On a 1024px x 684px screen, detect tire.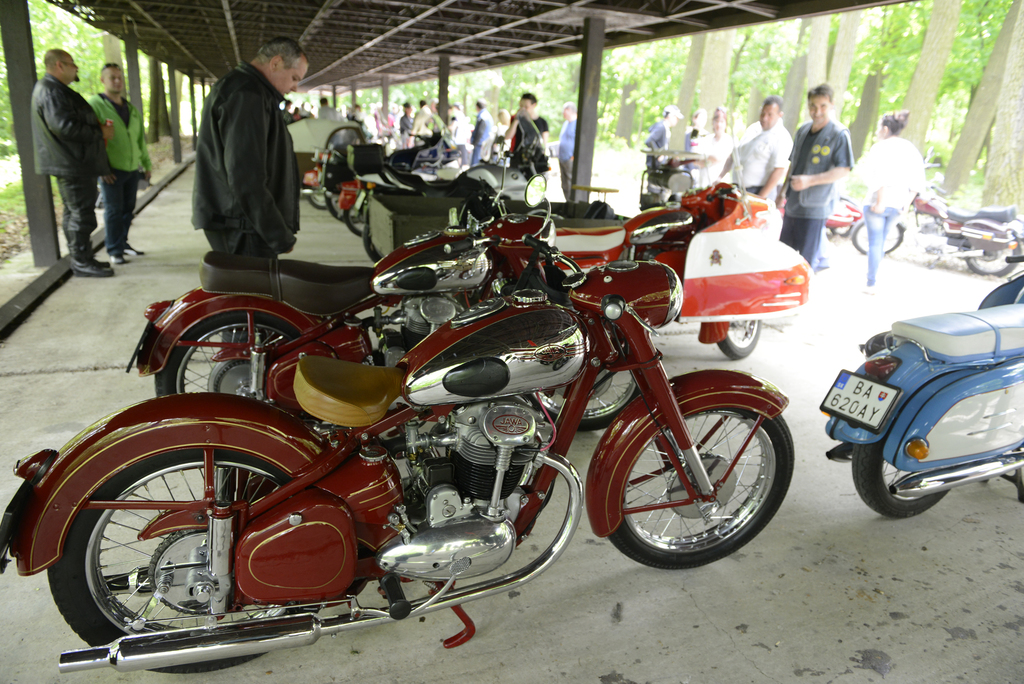
<region>325, 186, 360, 221</region>.
